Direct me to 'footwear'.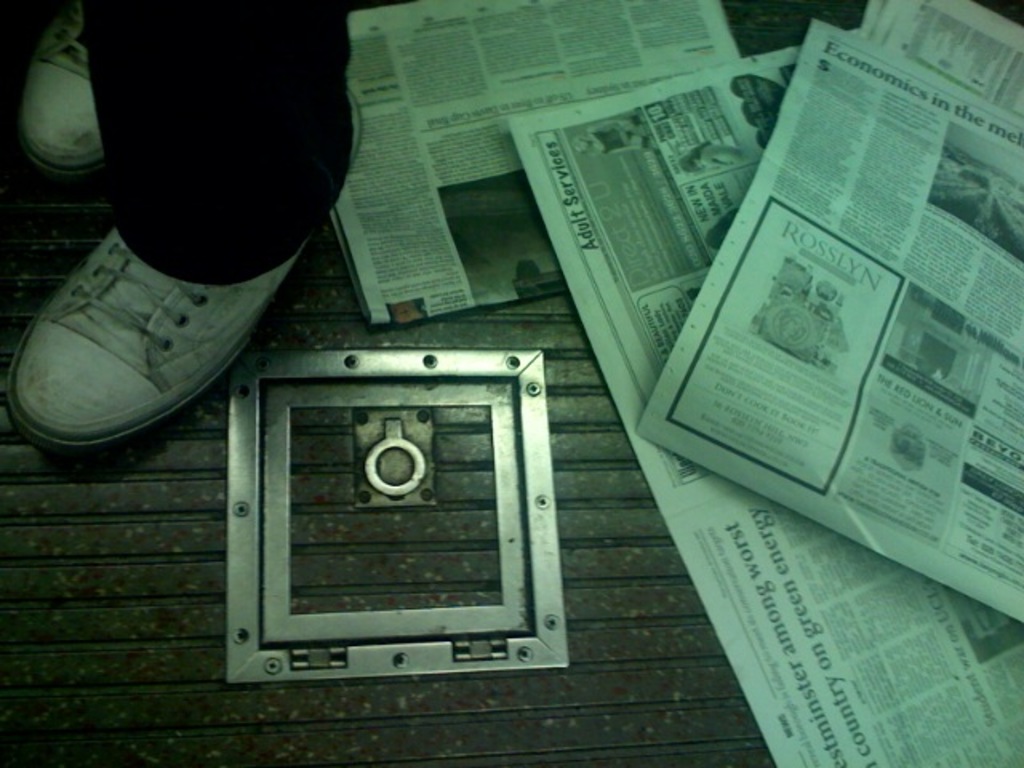
Direction: locate(19, 0, 104, 174).
